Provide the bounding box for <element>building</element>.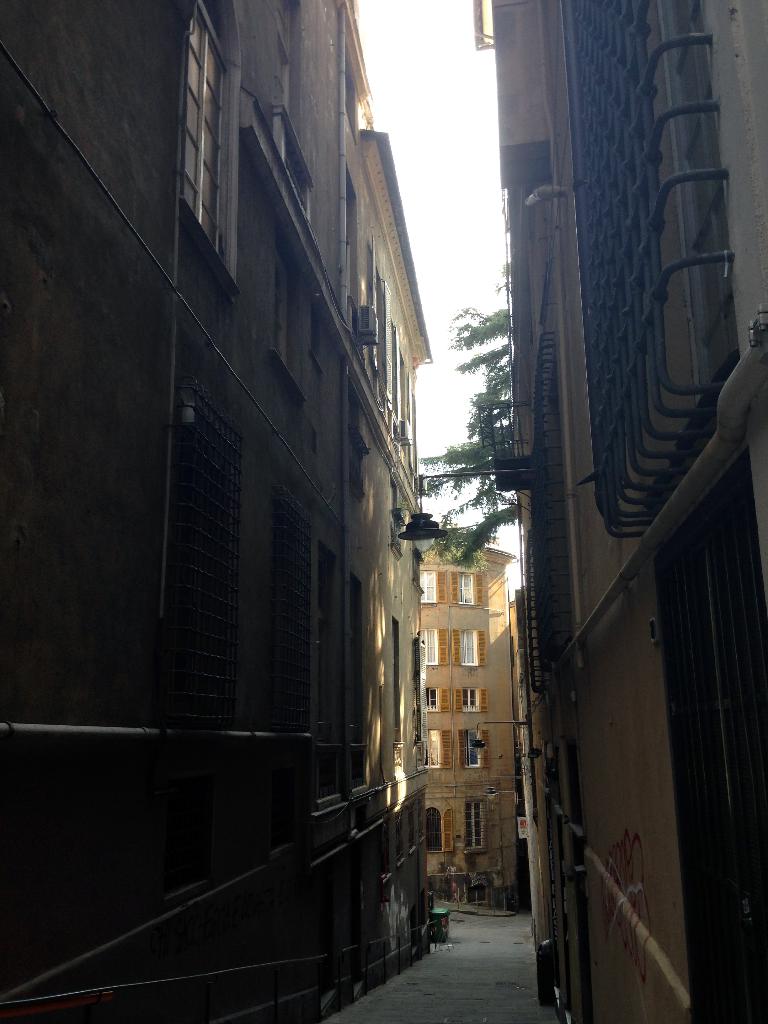
bbox=(481, 0, 767, 1023).
